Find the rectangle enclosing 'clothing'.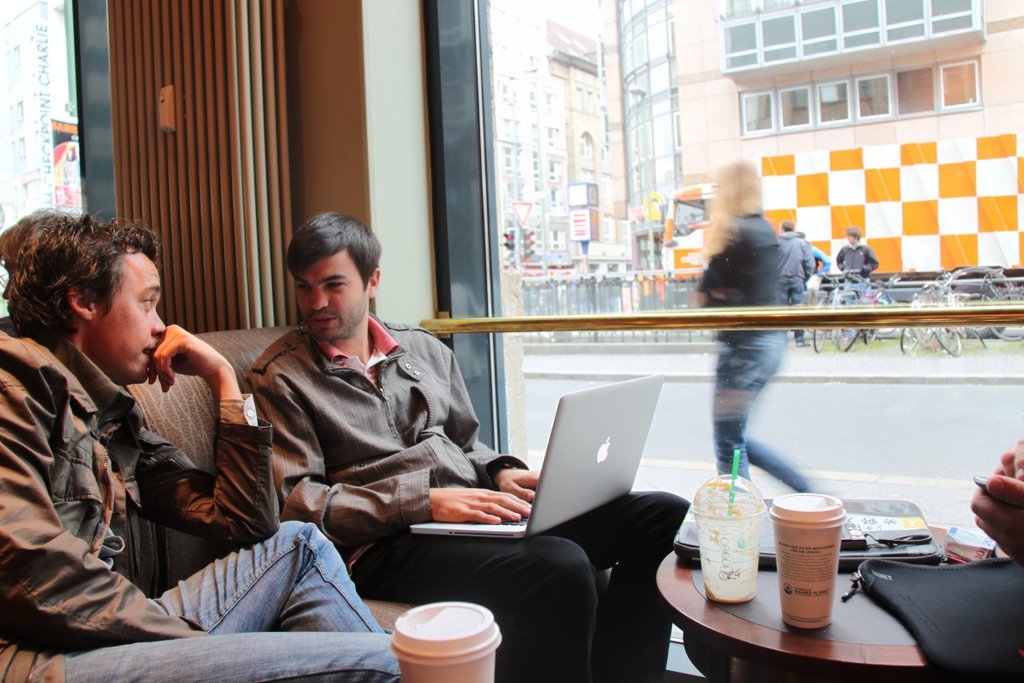
region(804, 244, 830, 303).
